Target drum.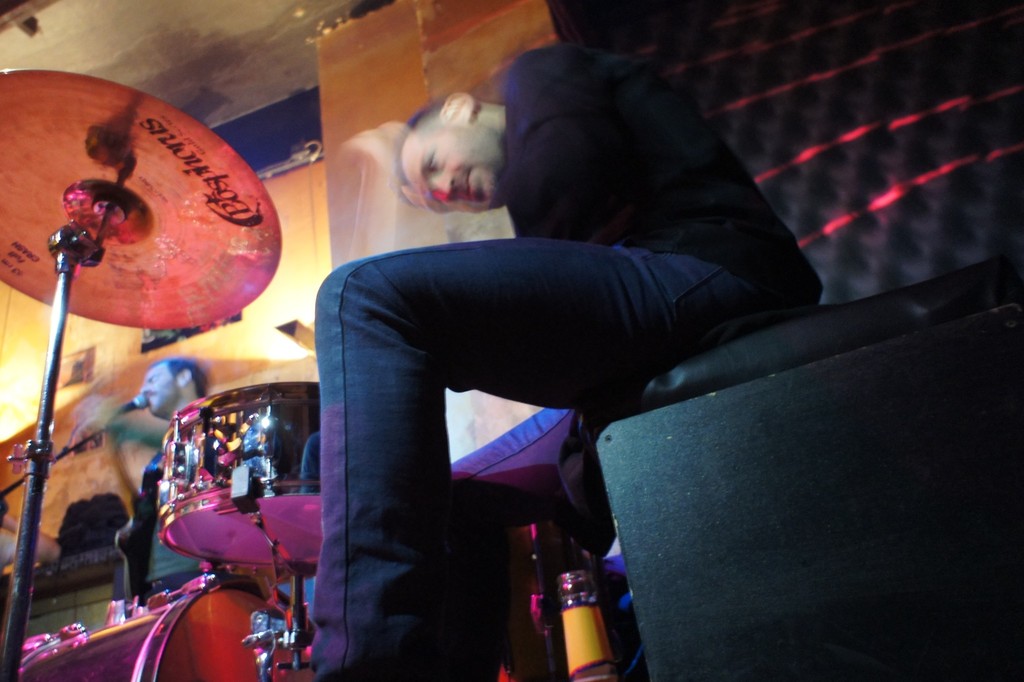
Target region: {"left": 156, "top": 381, "right": 330, "bottom": 574}.
